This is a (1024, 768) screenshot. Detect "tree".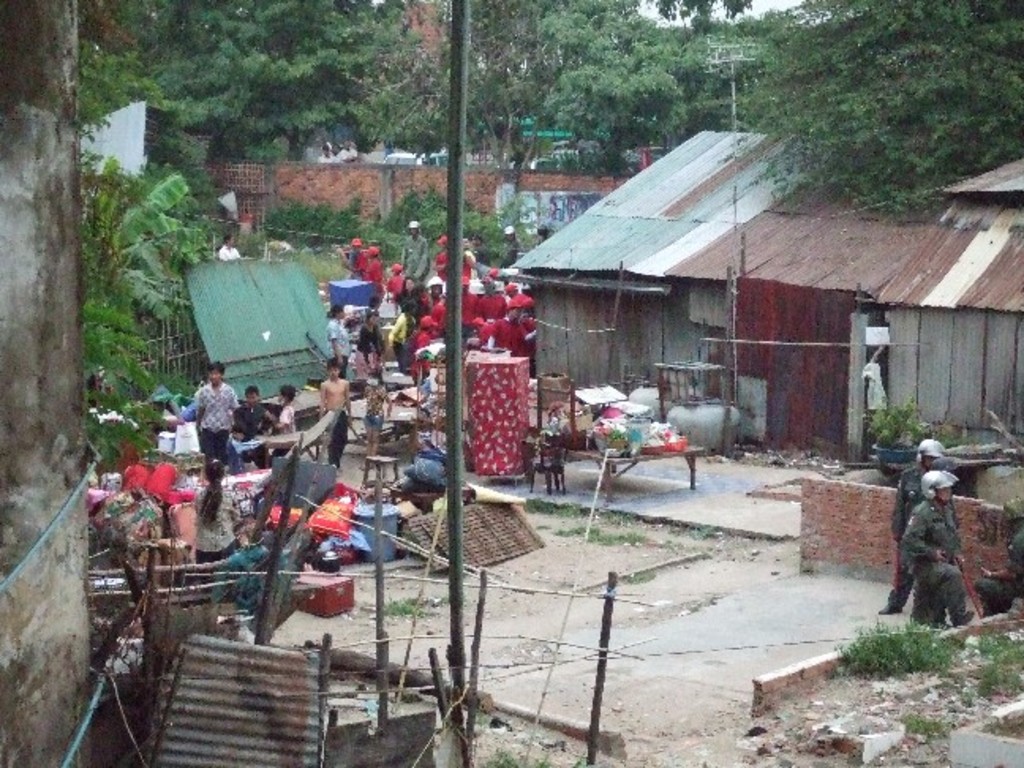
bbox=[648, 0, 746, 25].
